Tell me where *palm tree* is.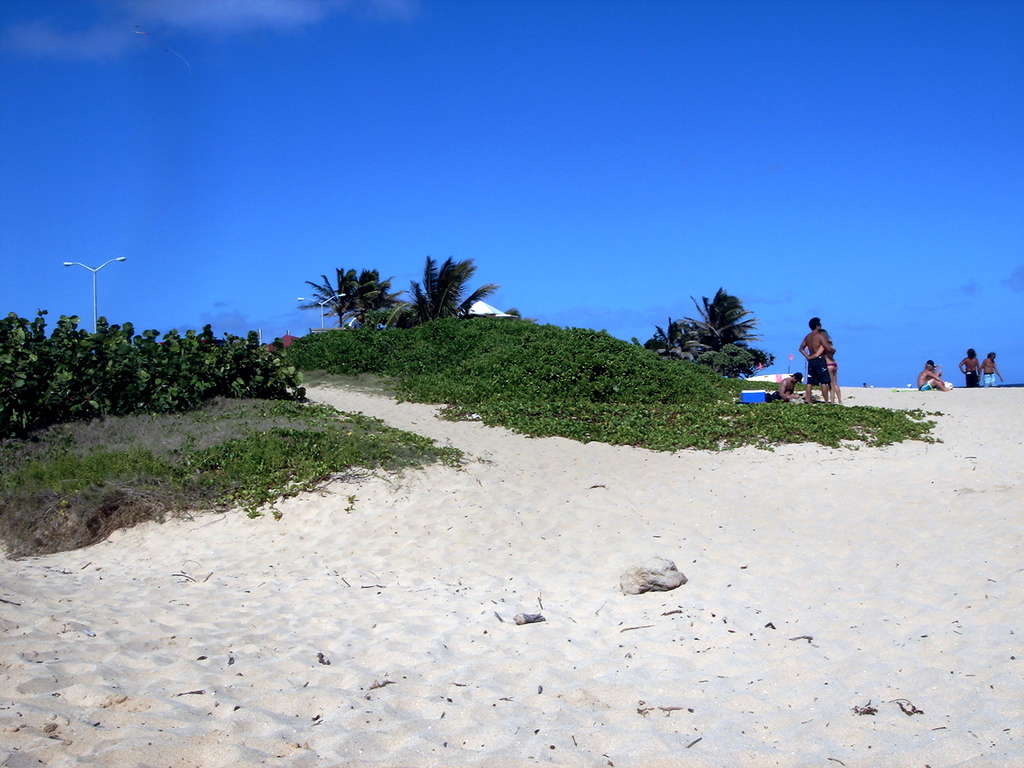
*palm tree* is at 684/290/776/376.
